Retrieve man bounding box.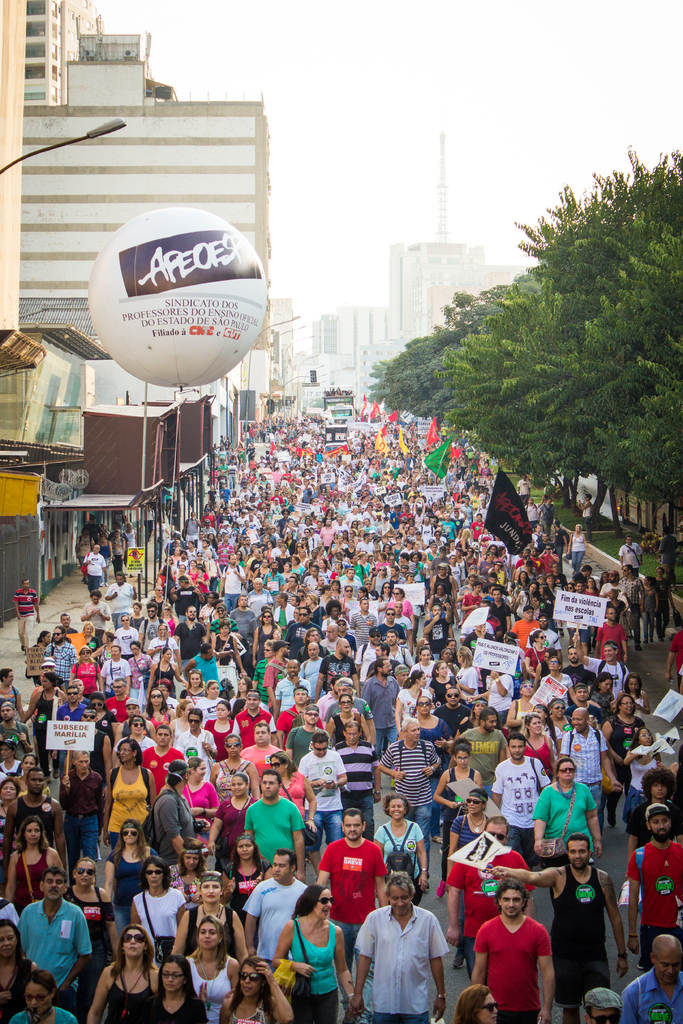
Bounding box: <bbox>434, 520, 447, 537</bbox>.
